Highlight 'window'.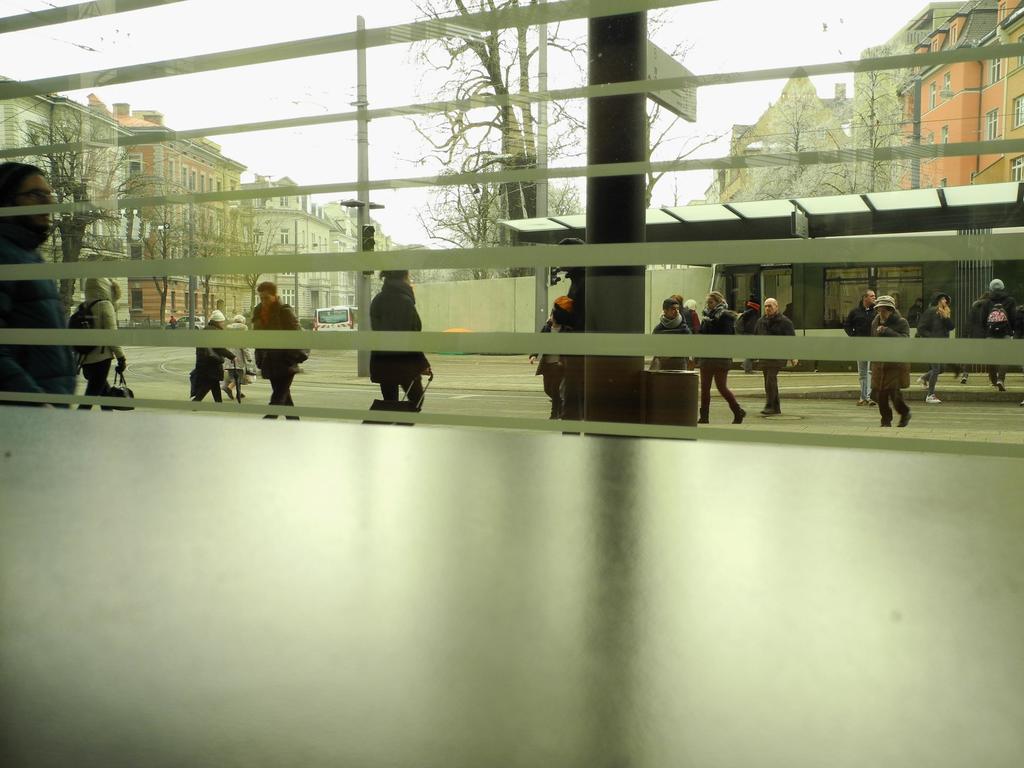
Highlighted region: select_region(938, 120, 950, 143).
